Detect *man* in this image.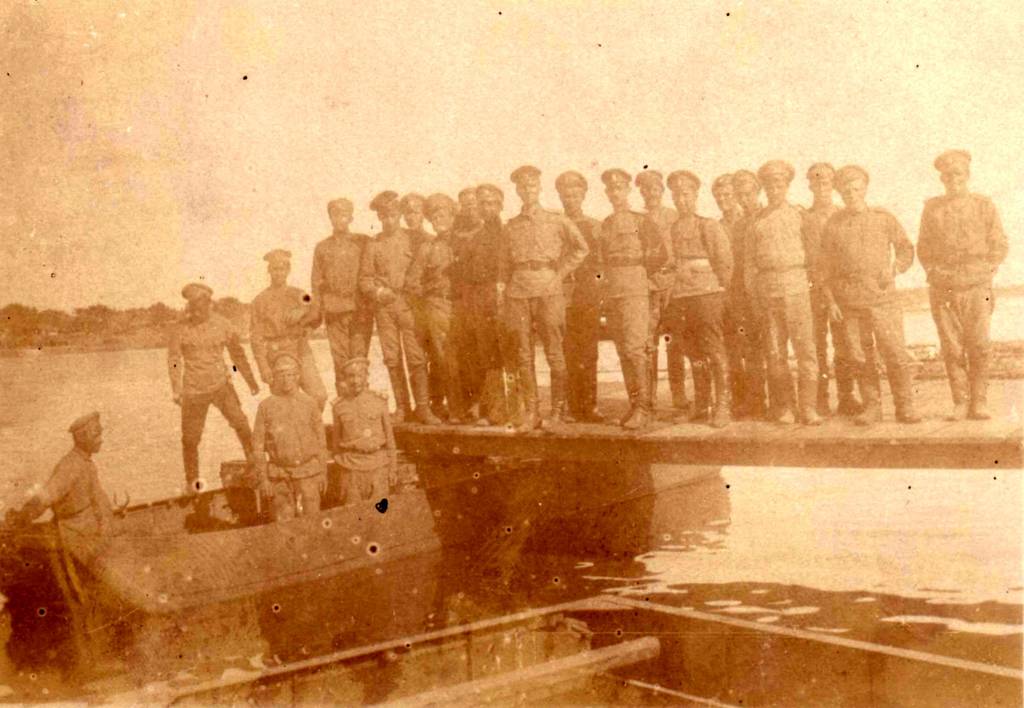
Detection: l=820, t=161, r=922, b=422.
